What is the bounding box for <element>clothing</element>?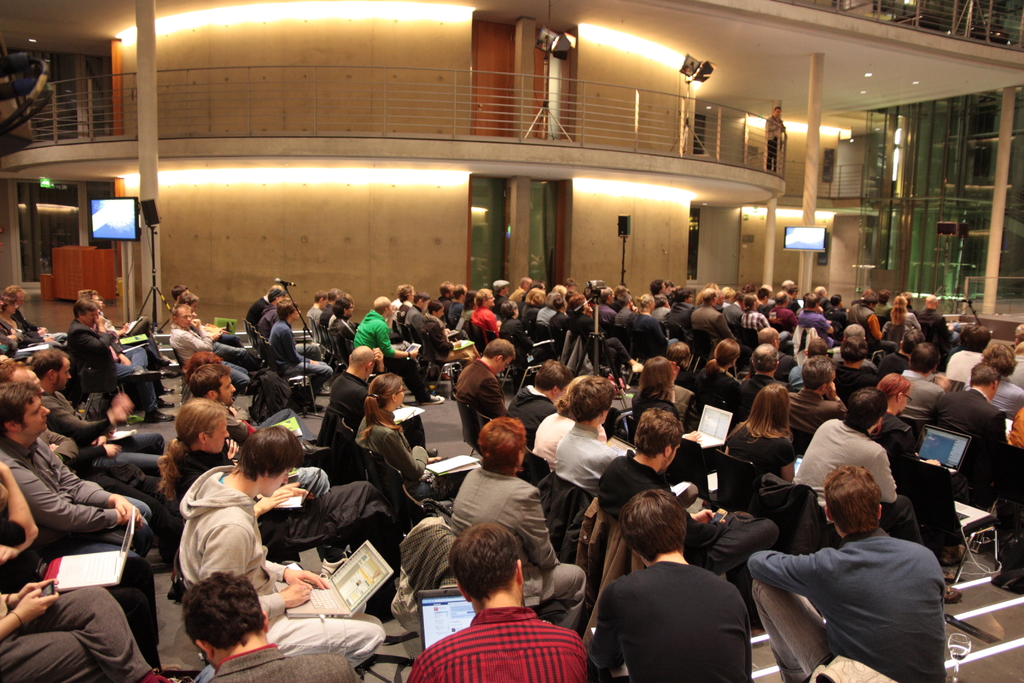
[761,496,965,670].
